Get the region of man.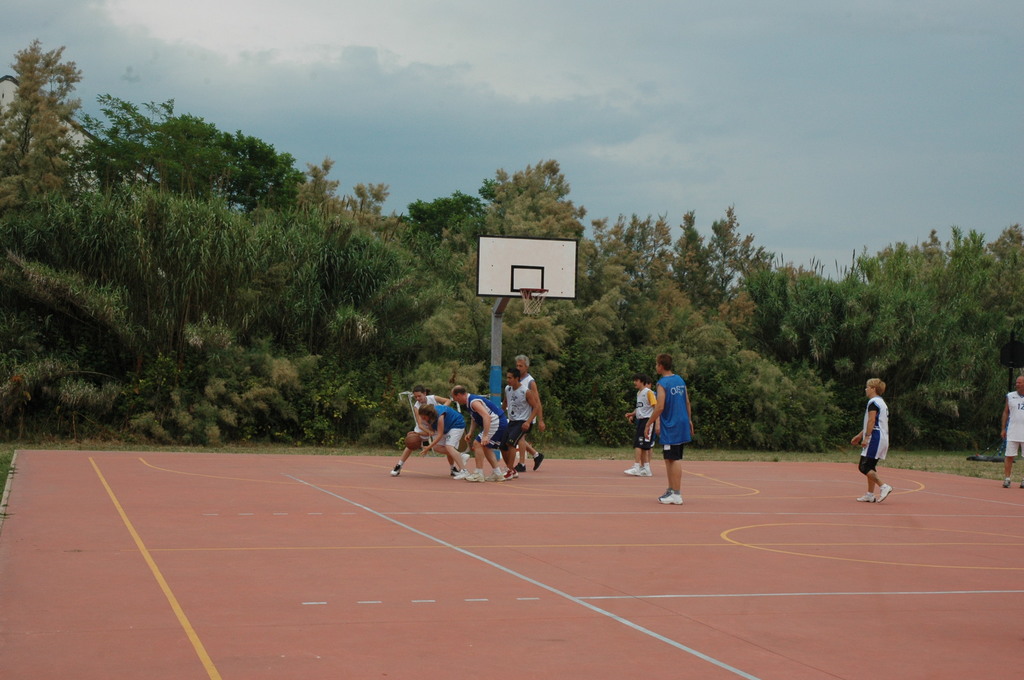
(left=506, top=352, right=543, bottom=474).
